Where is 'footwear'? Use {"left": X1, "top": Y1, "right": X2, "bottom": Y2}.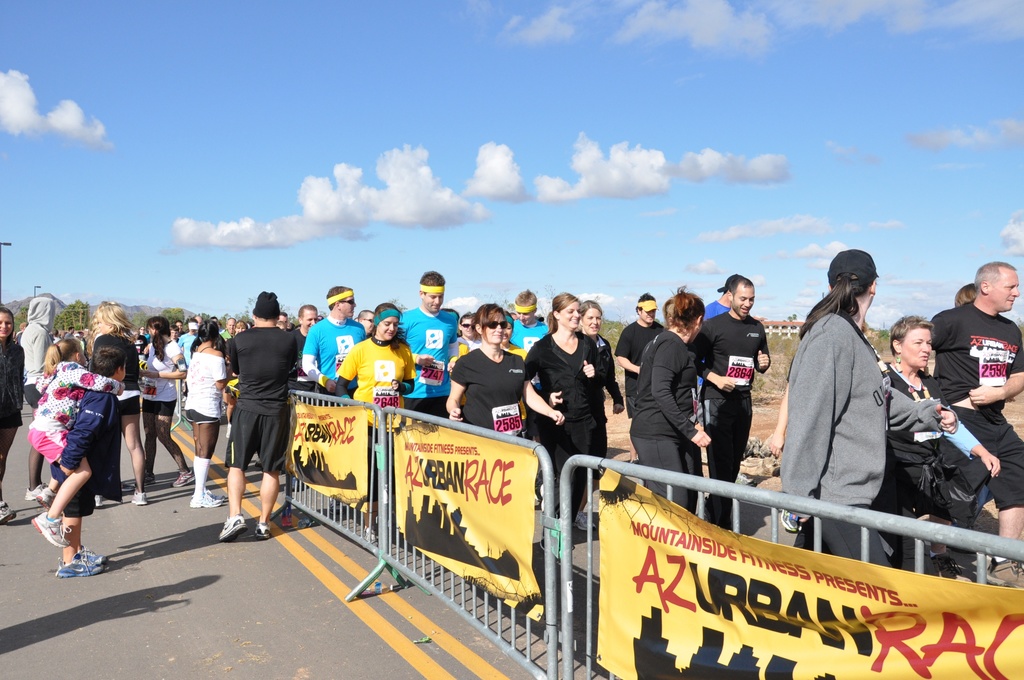
{"left": 360, "top": 526, "right": 376, "bottom": 547}.
